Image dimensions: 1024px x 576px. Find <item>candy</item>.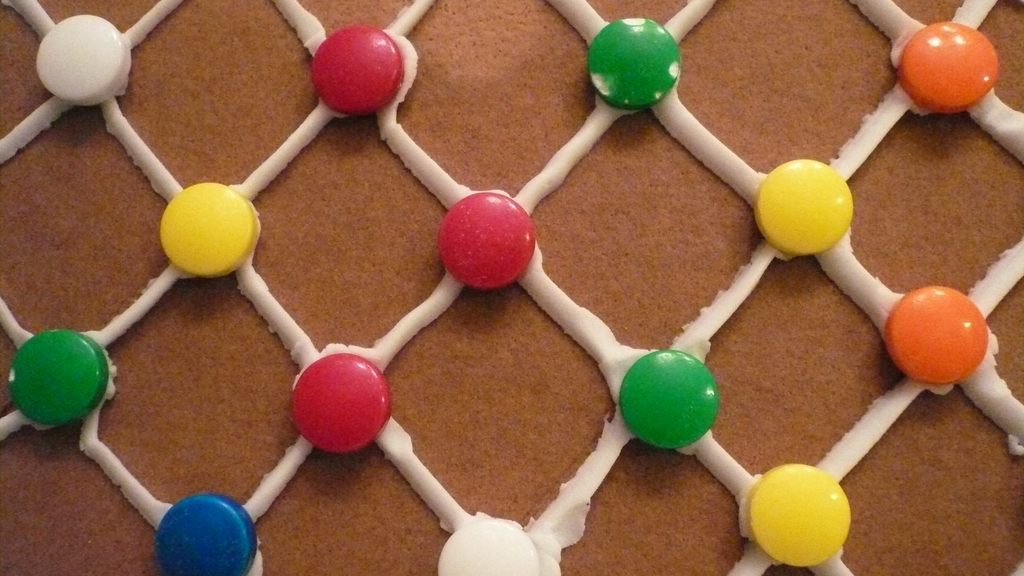
(x1=586, y1=17, x2=682, y2=108).
